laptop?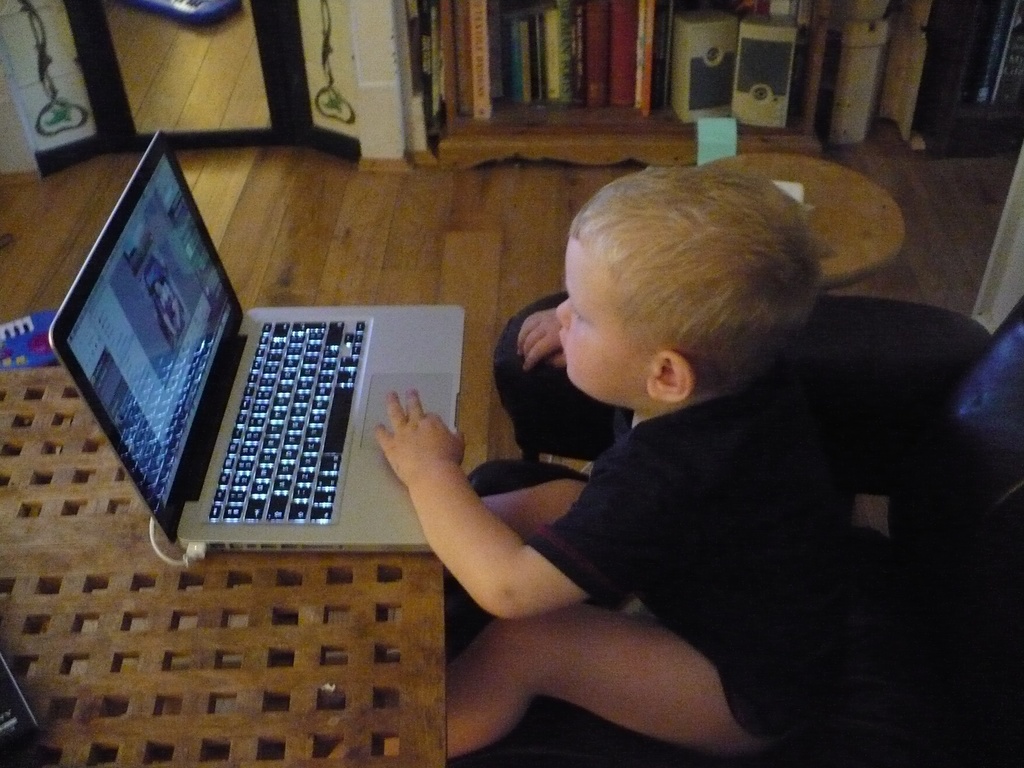
<bbox>65, 141, 435, 596</bbox>
